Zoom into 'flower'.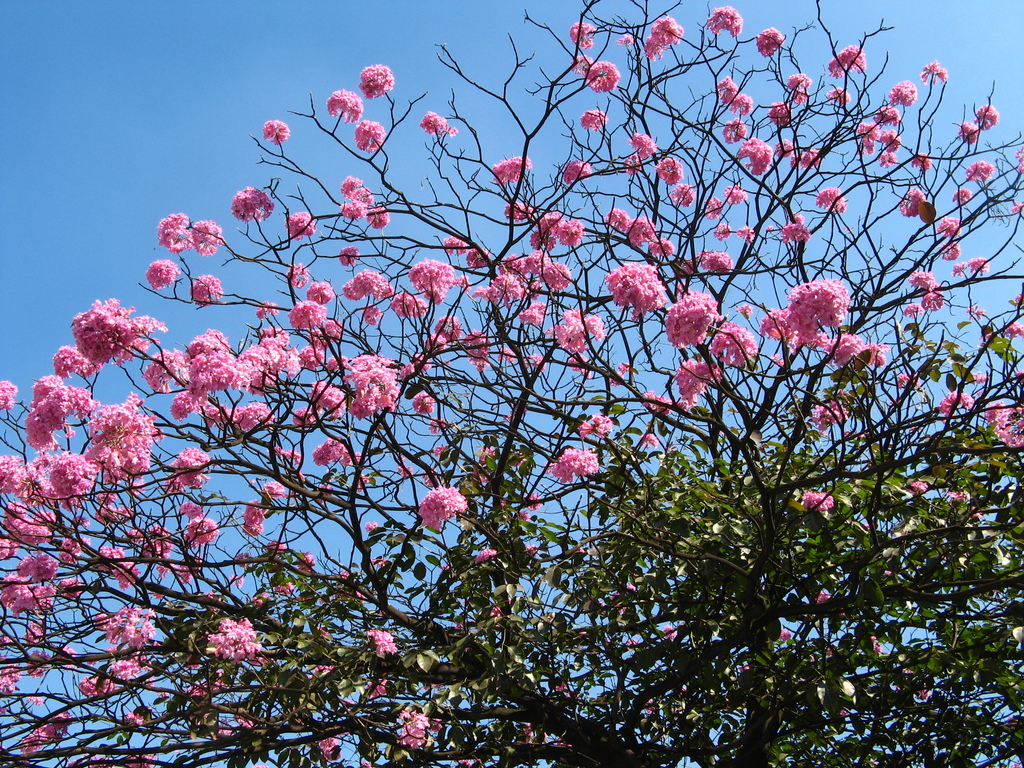
Zoom target: [left=964, top=159, right=996, bottom=179].
